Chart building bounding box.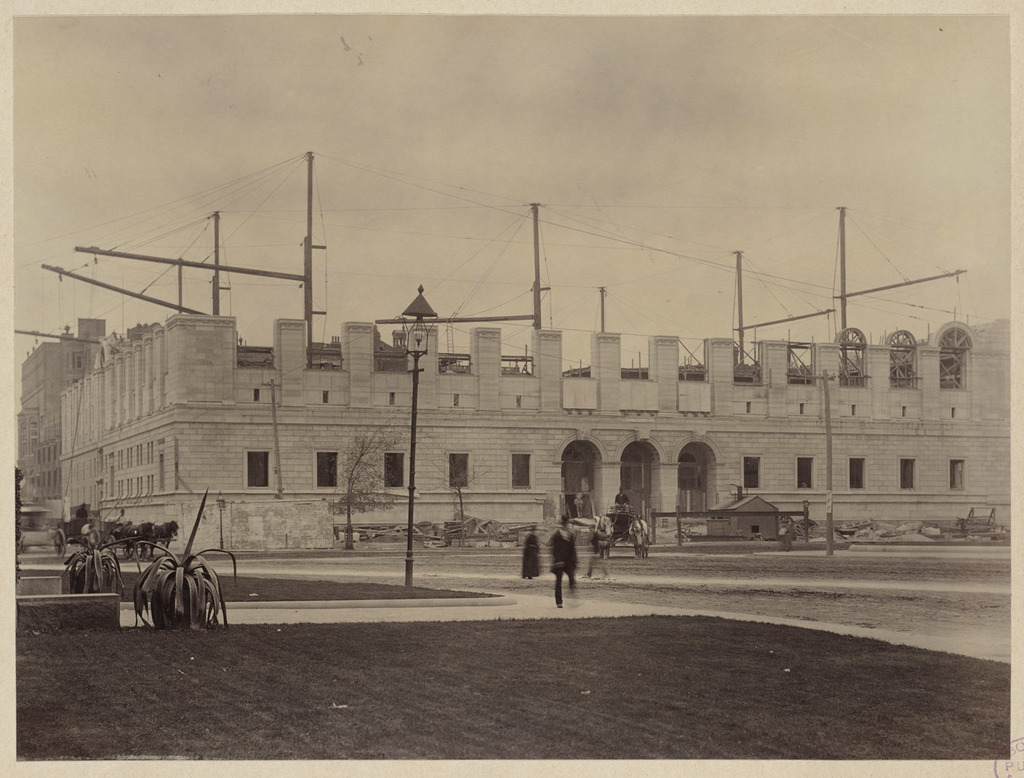
Charted: pyautogui.locateOnScreen(15, 315, 112, 523).
